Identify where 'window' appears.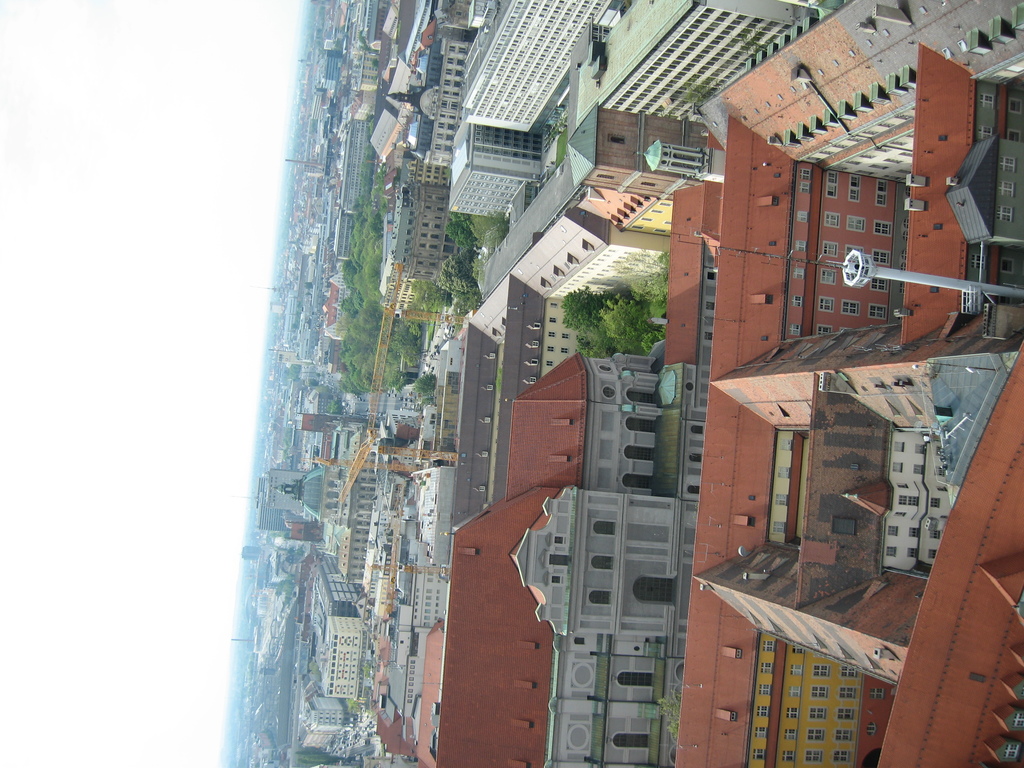
Appears at [left=604, top=132, right=625, bottom=145].
